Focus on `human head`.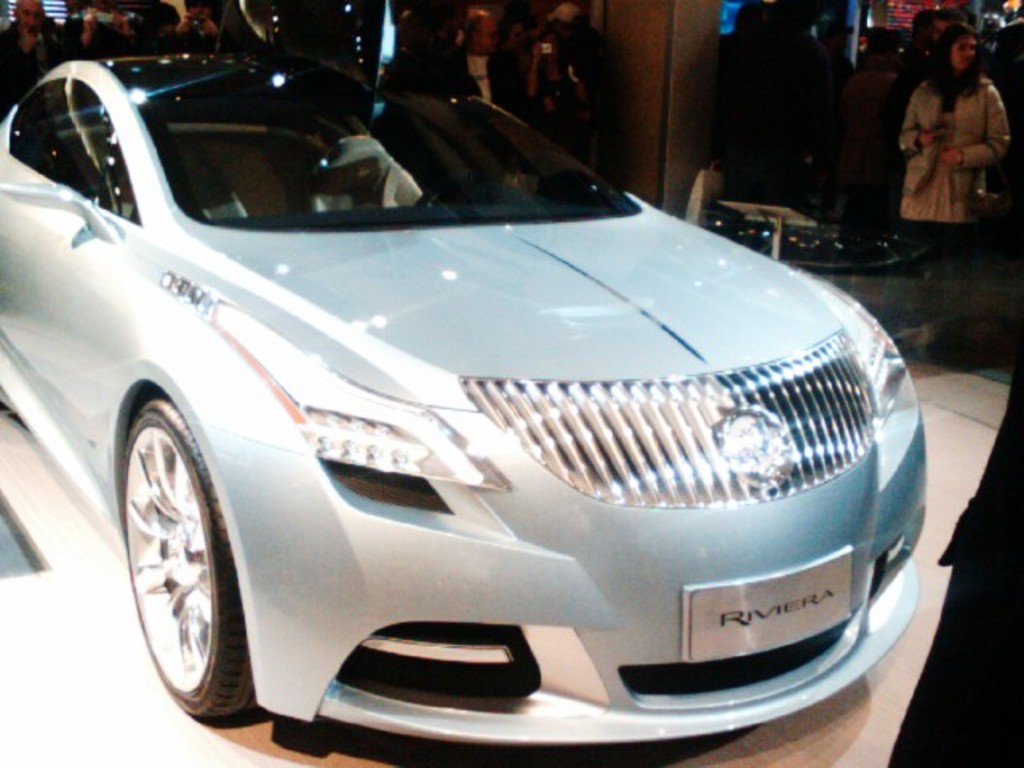
Focused at rect(13, 0, 46, 35).
